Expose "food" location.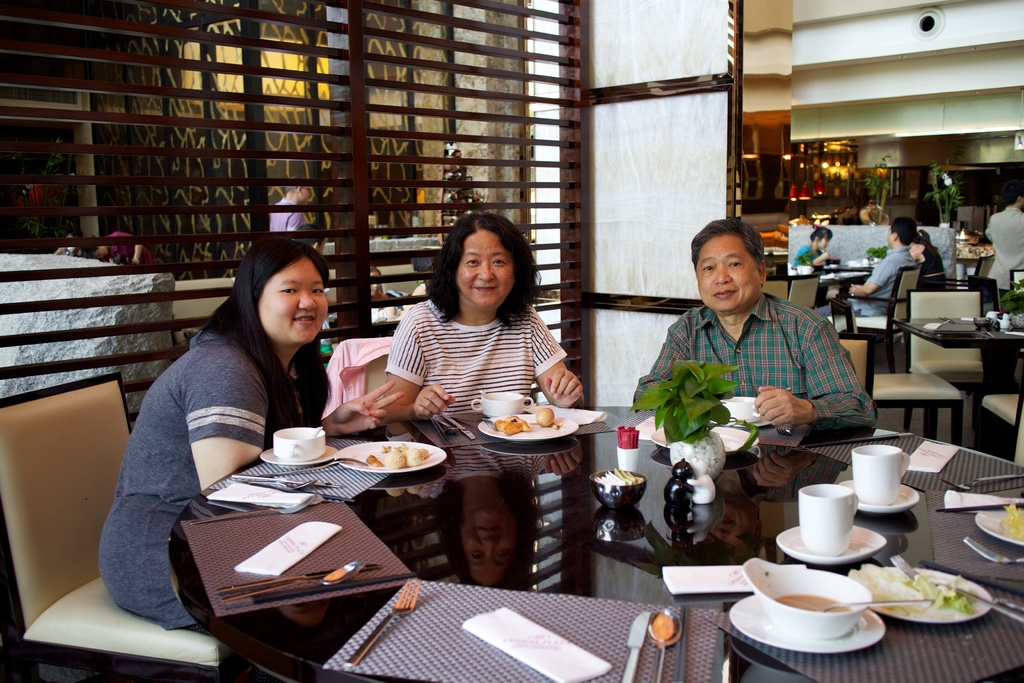
Exposed at crop(416, 446, 431, 462).
